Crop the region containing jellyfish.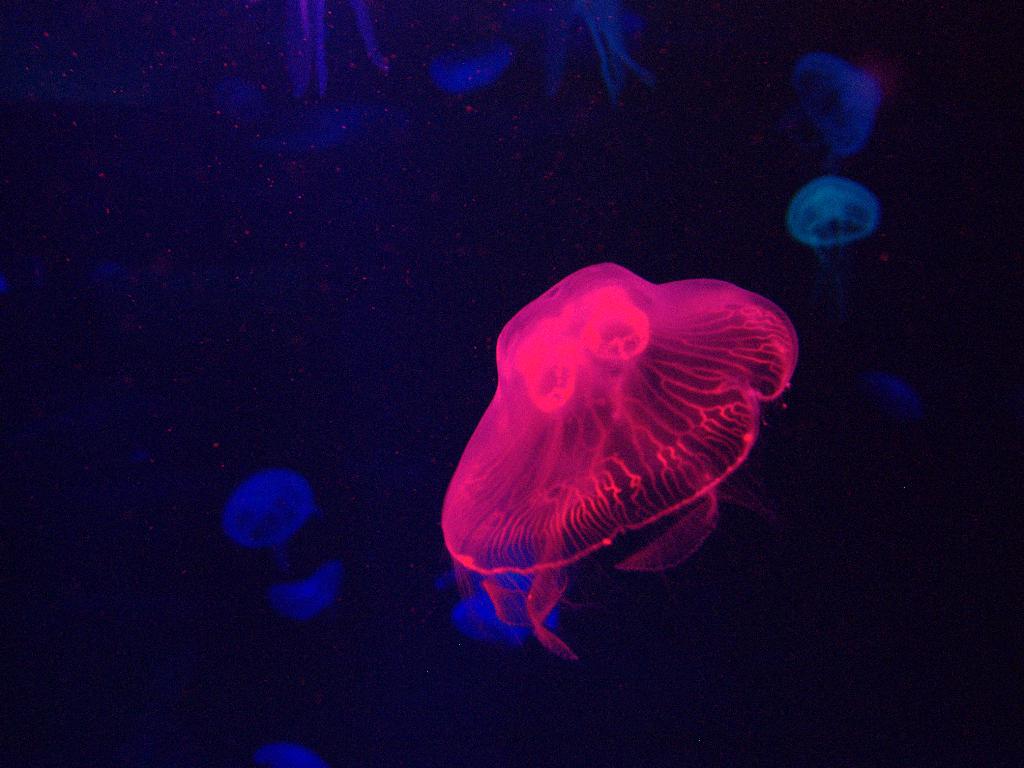
Crop region: (left=437, top=257, right=800, bottom=662).
